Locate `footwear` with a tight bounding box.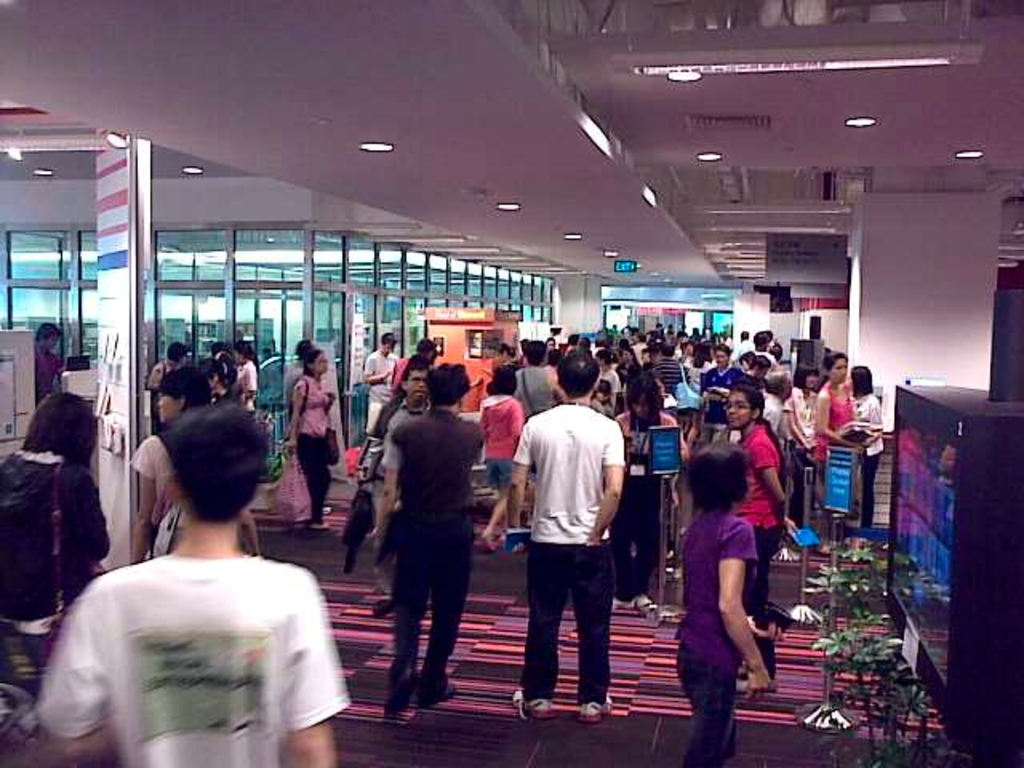
l=515, t=691, r=542, b=718.
